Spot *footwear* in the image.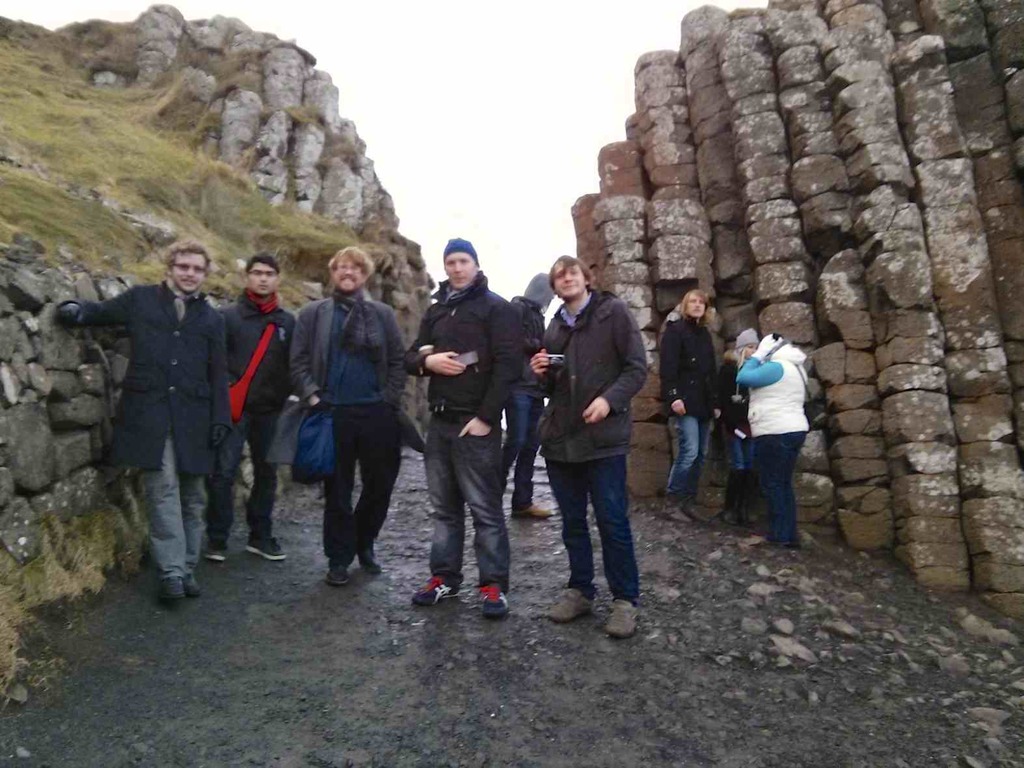
*footwear* found at select_region(314, 551, 351, 581).
